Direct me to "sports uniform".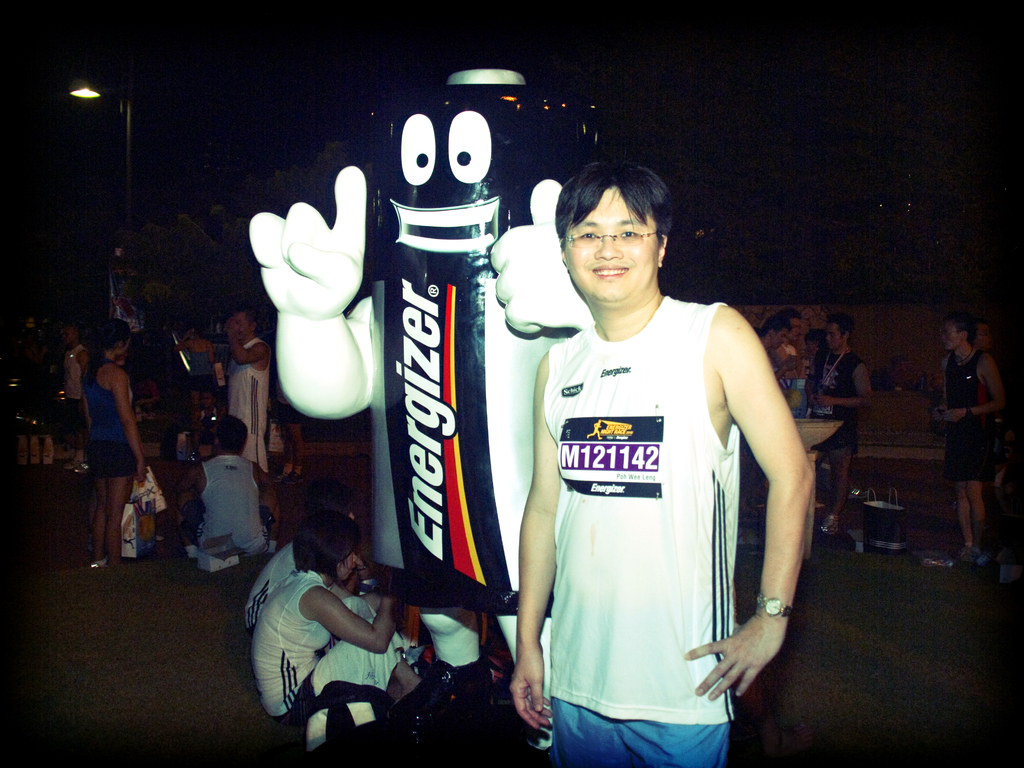
Direction: 497, 160, 808, 767.
